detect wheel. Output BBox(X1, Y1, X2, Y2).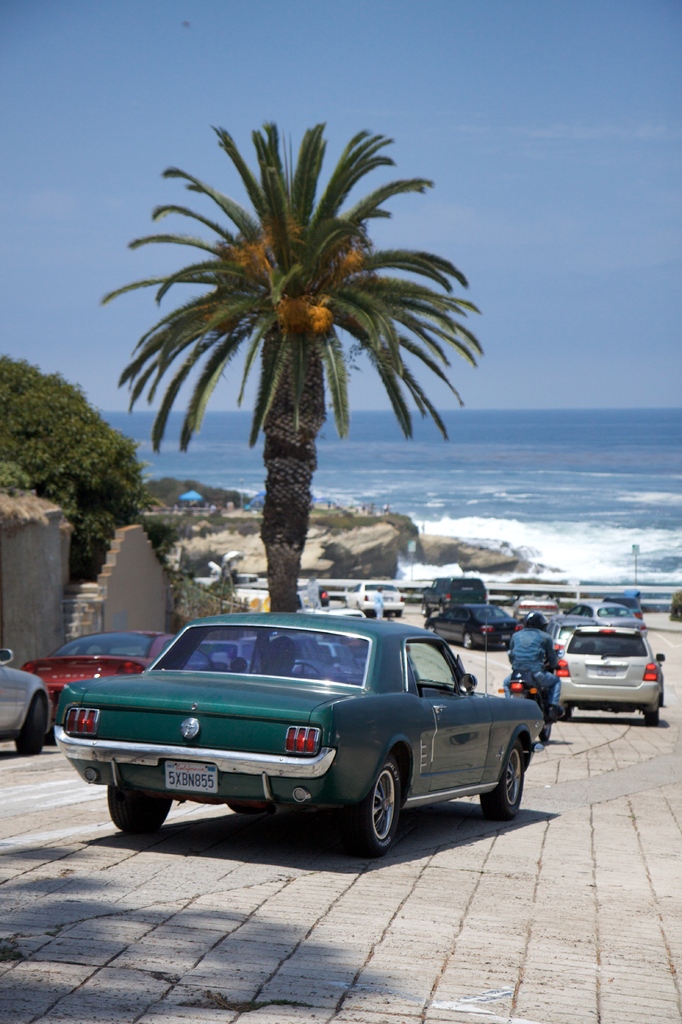
BBox(535, 726, 551, 744).
